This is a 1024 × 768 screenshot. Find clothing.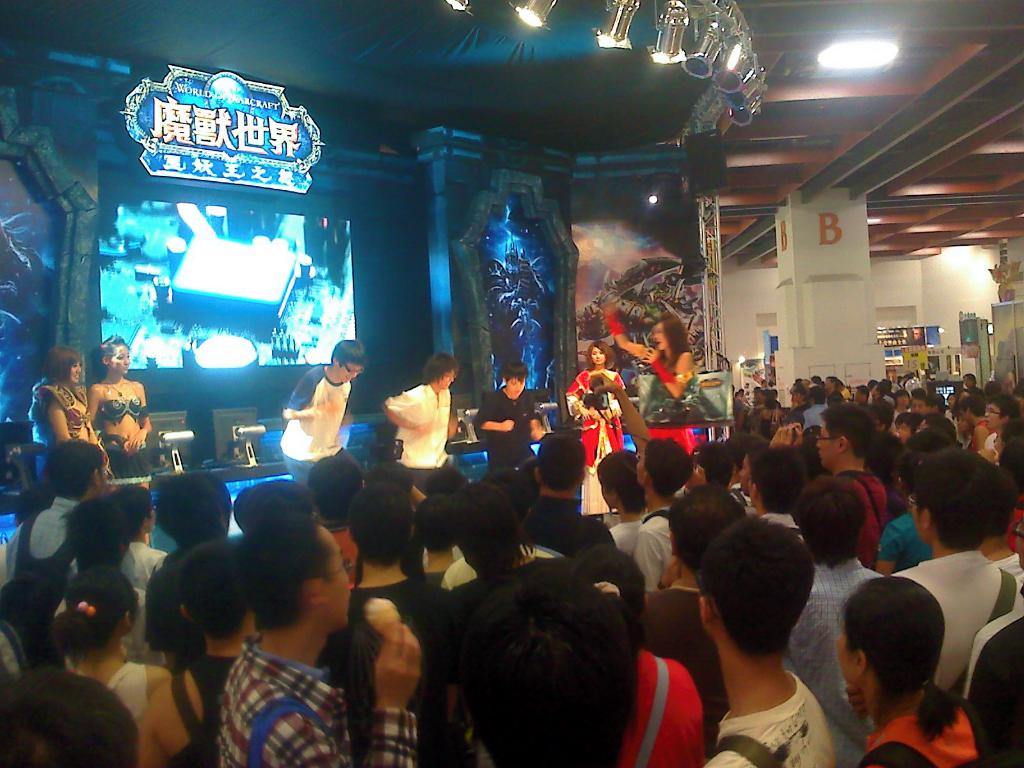
Bounding box: region(830, 464, 892, 566).
